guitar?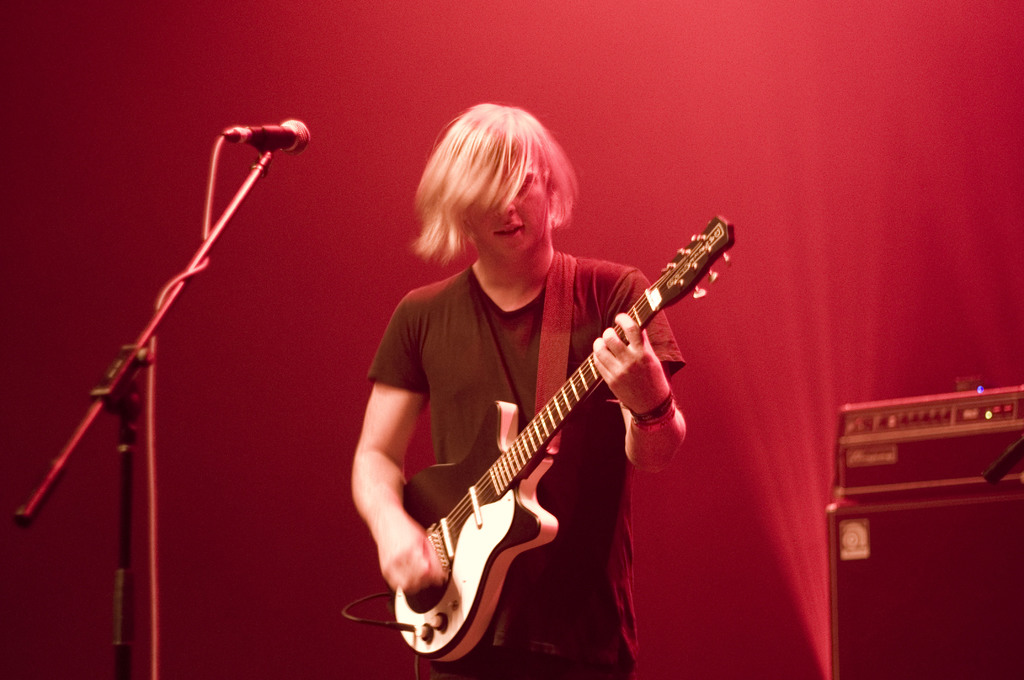
x1=396, y1=213, x2=736, y2=663
